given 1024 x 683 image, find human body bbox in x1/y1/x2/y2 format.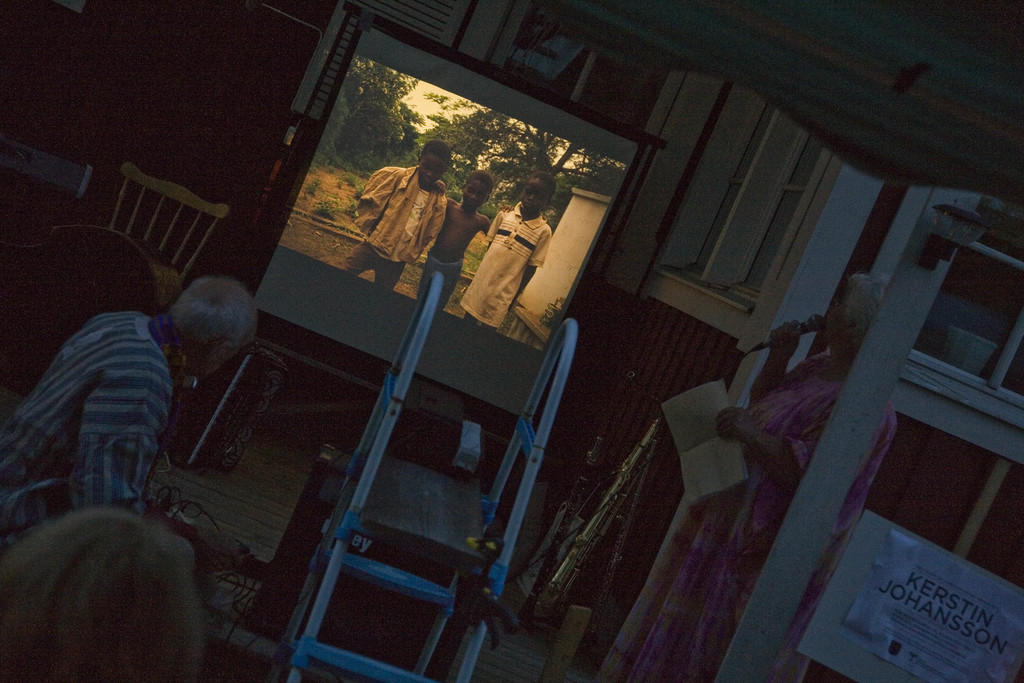
19/288/264/575.
